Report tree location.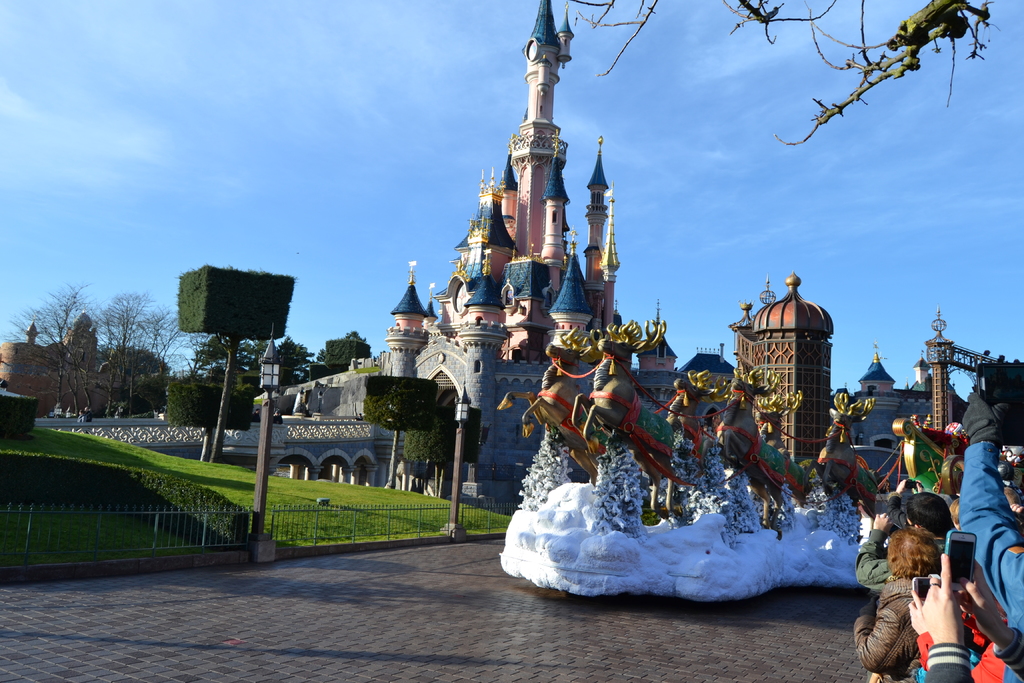
Report: BBox(397, 404, 480, 497).
